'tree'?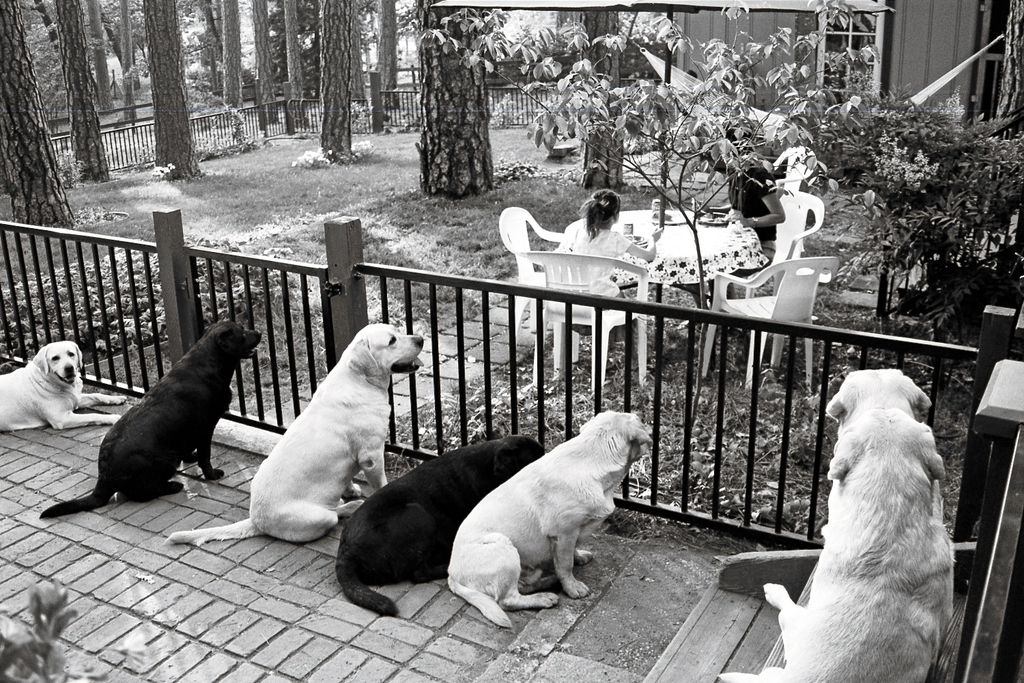
rect(371, 0, 399, 111)
